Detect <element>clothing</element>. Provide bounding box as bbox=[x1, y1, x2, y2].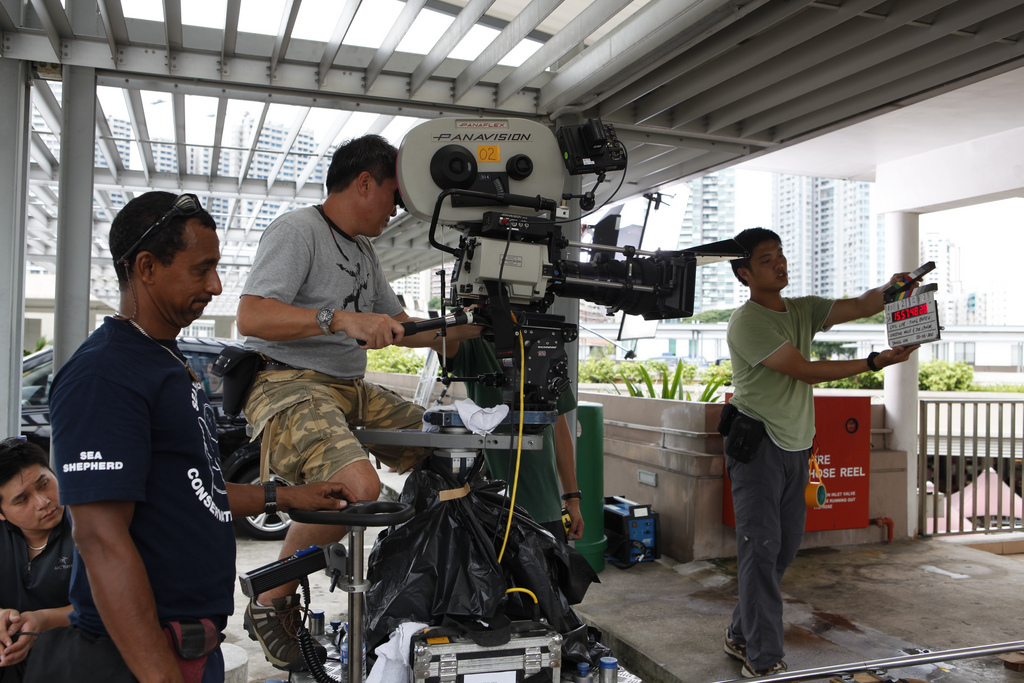
bbox=[40, 233, 244, 662].
